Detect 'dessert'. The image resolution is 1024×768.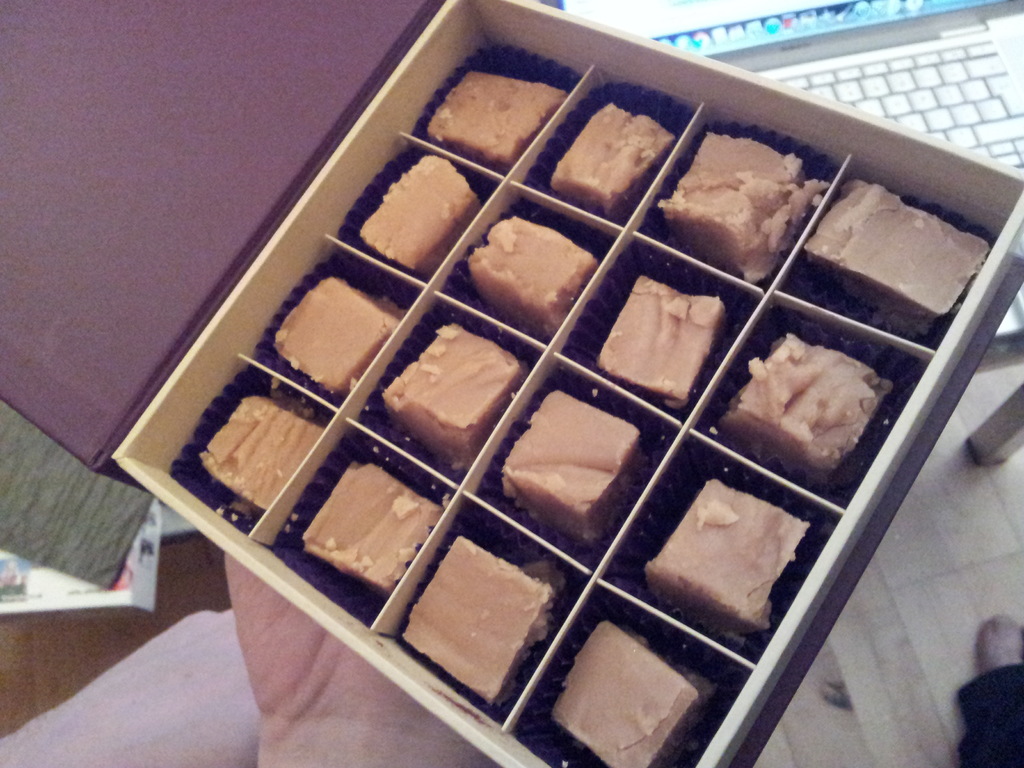
x1=300, y1=456, x2=443, y2=593.
